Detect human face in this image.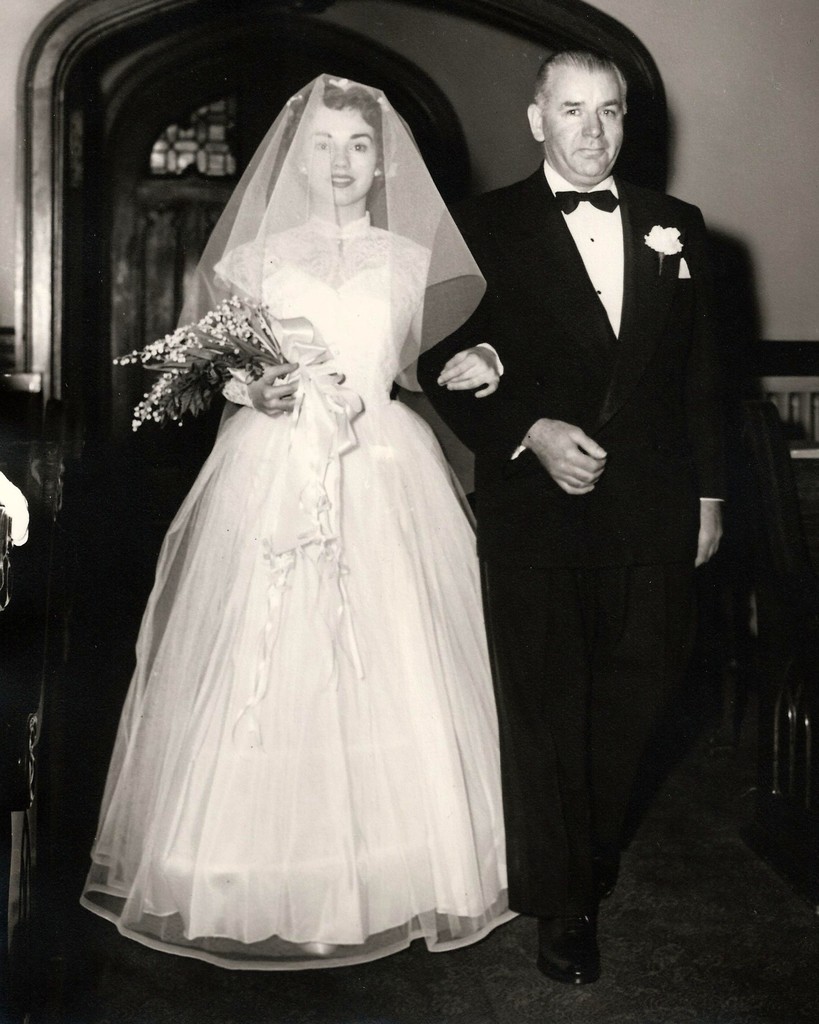
Detection: 297 97 383 204.
